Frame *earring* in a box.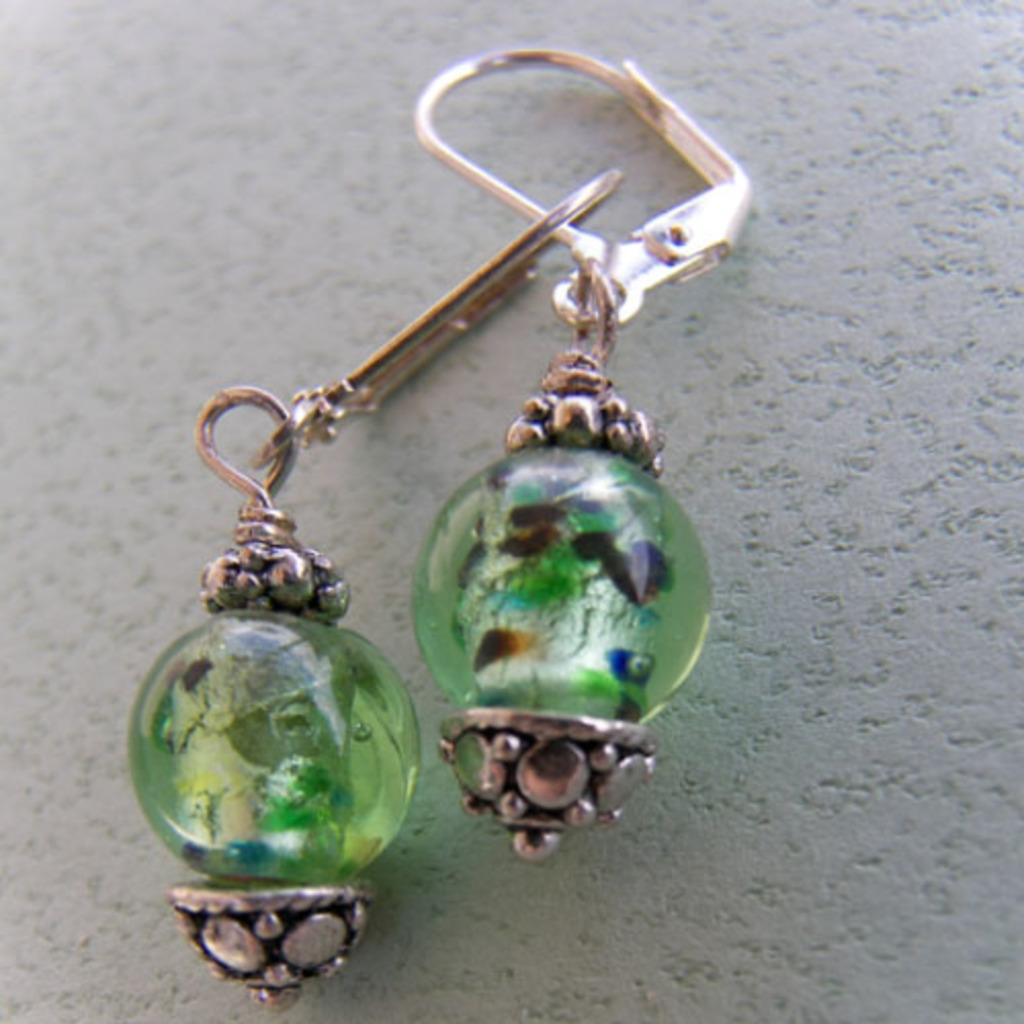
bbox=(410, 47, 754, 866).
